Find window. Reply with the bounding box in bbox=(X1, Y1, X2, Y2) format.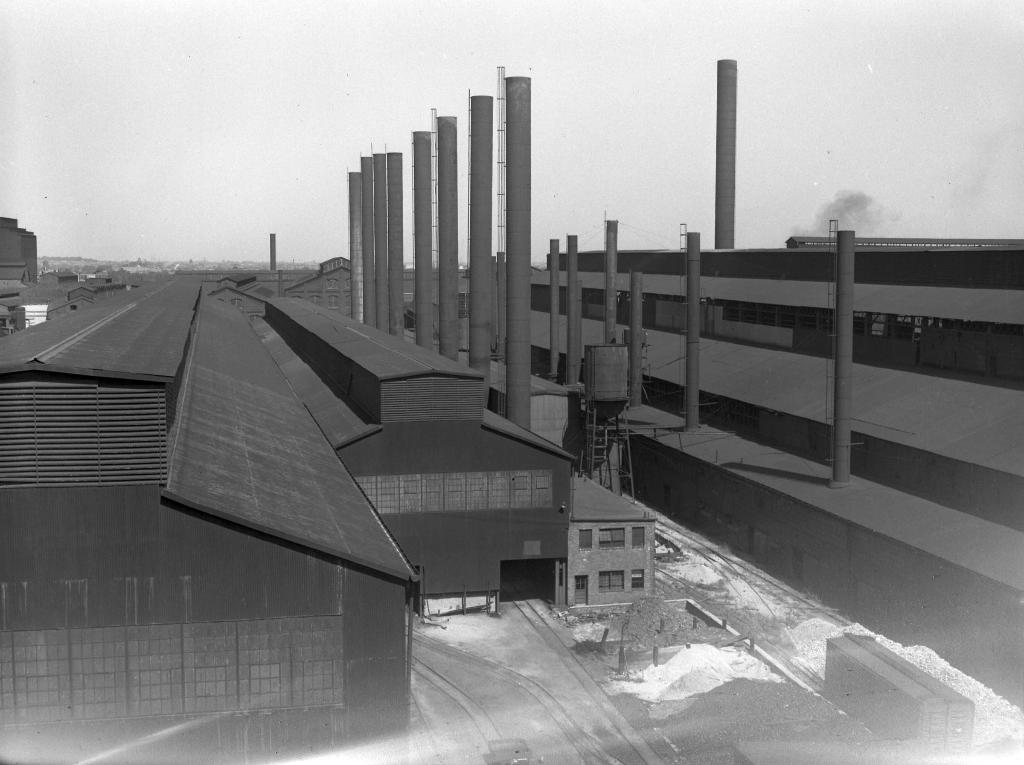
bbox=(580, 530, 591, 551).
